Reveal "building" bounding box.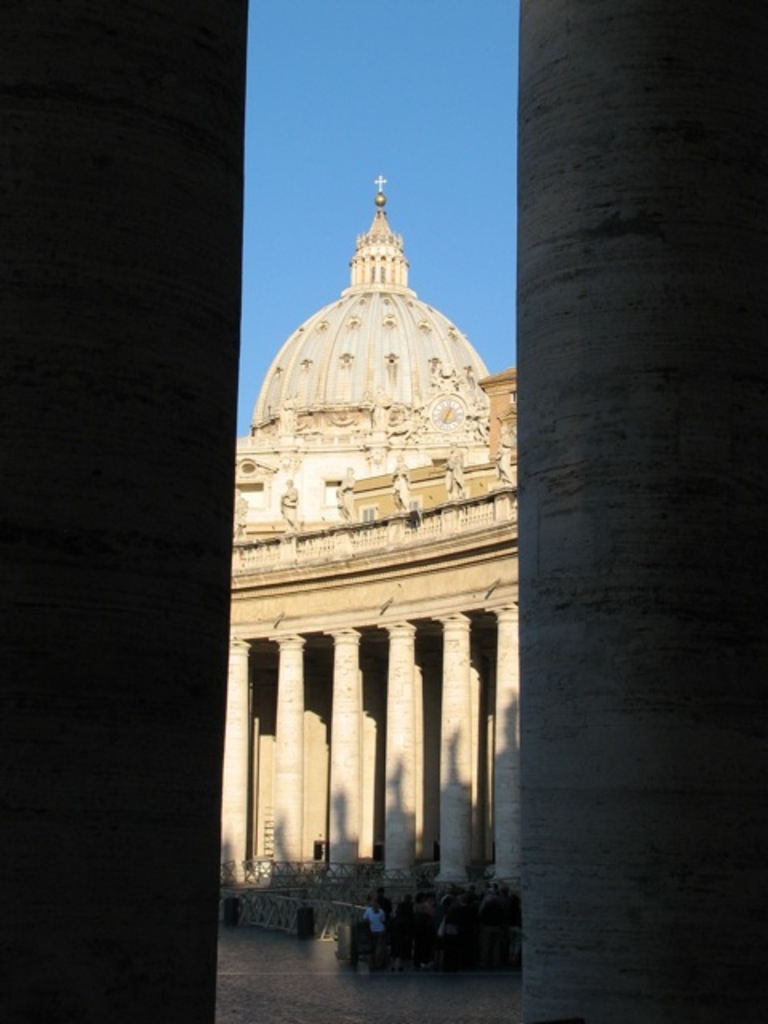
Revealed: crop(219, 179, 520, 934).
